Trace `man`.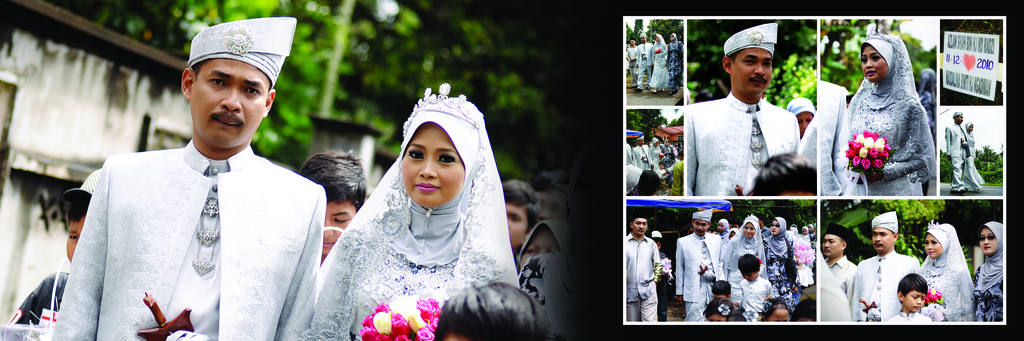
Traced to left=632, top=136, right=655, bottom=169.
